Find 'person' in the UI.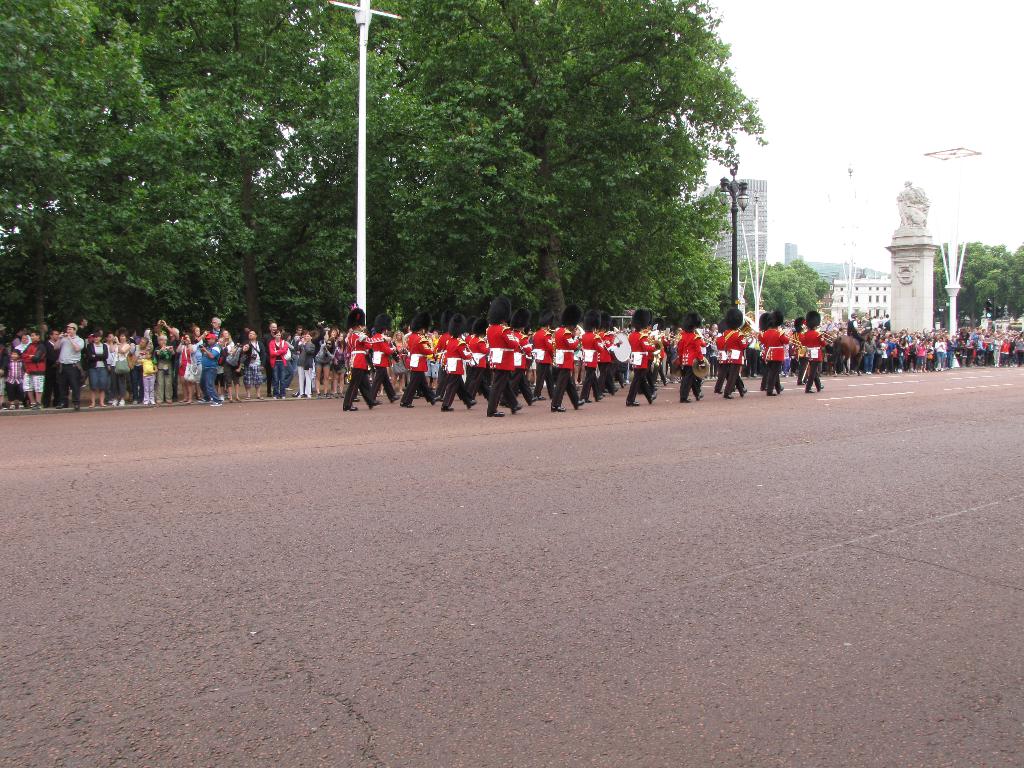
UI element at 664/310/711/404.
